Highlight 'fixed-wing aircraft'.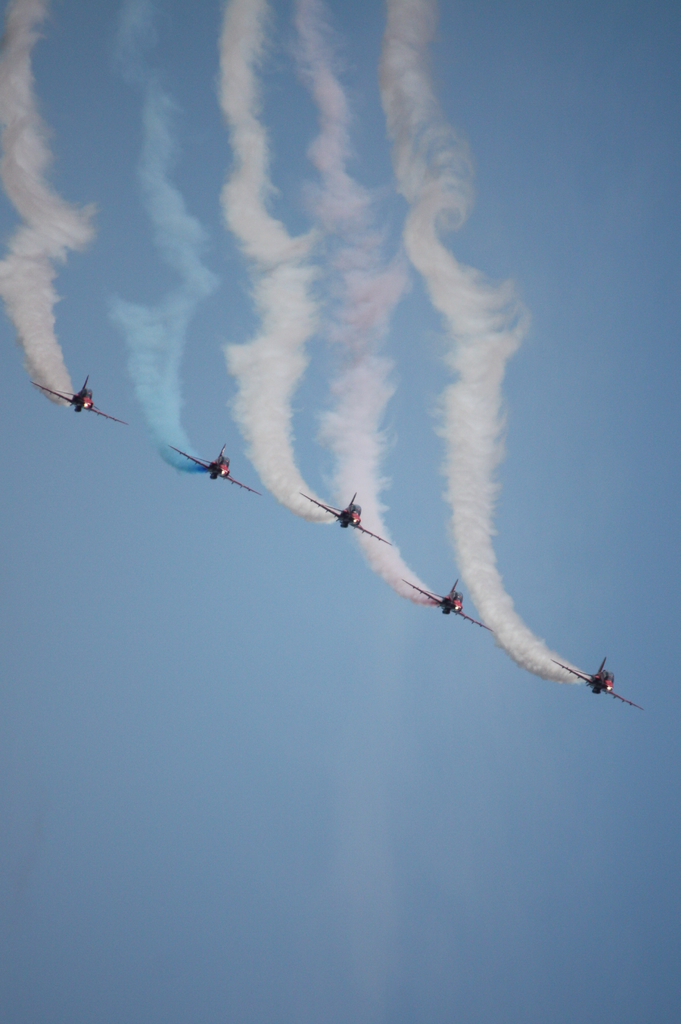
Highlighted region: [165,444,258,499].
